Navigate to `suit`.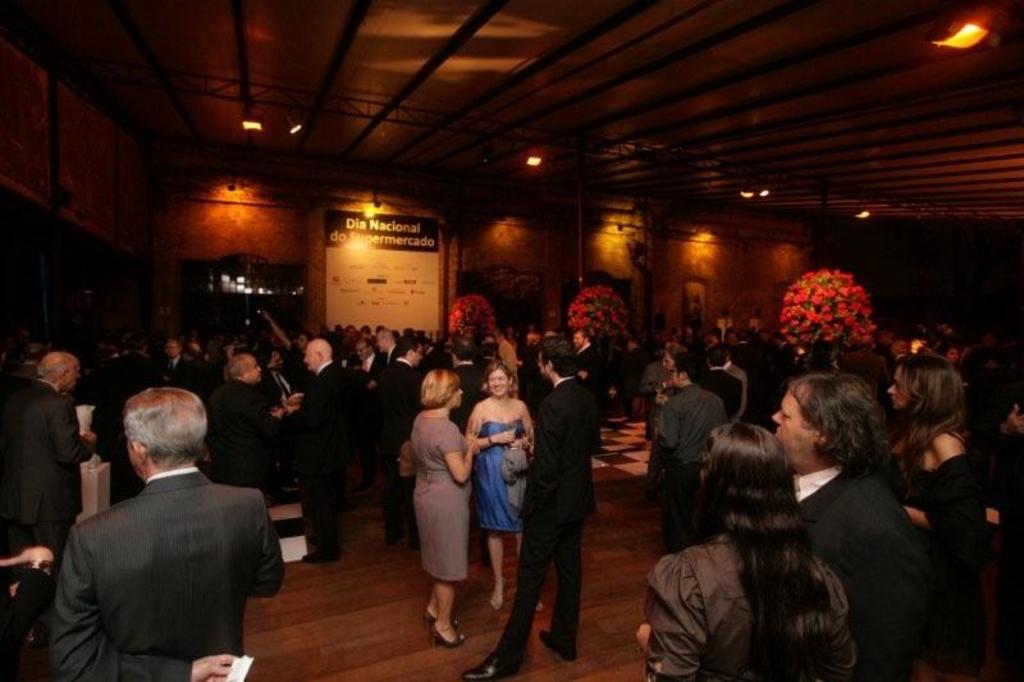
Navigation target: box(161, 357, 201, 390).
